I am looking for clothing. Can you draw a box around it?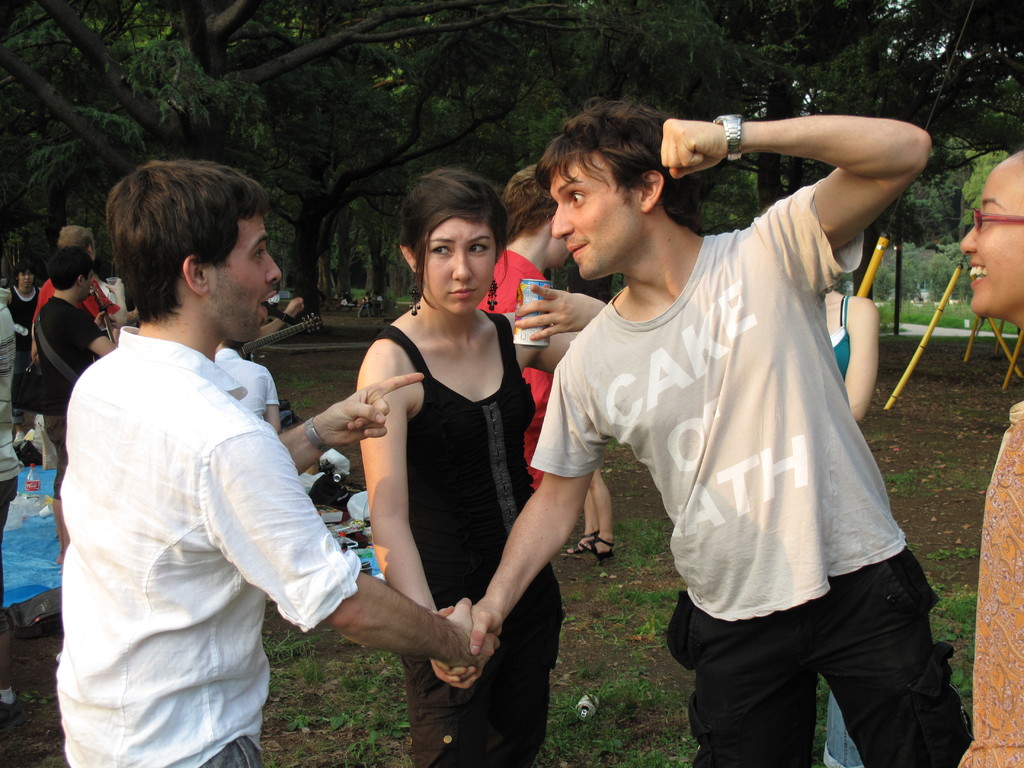
Sure, the bounding box is l=38, t=269, r=122, b=319.
